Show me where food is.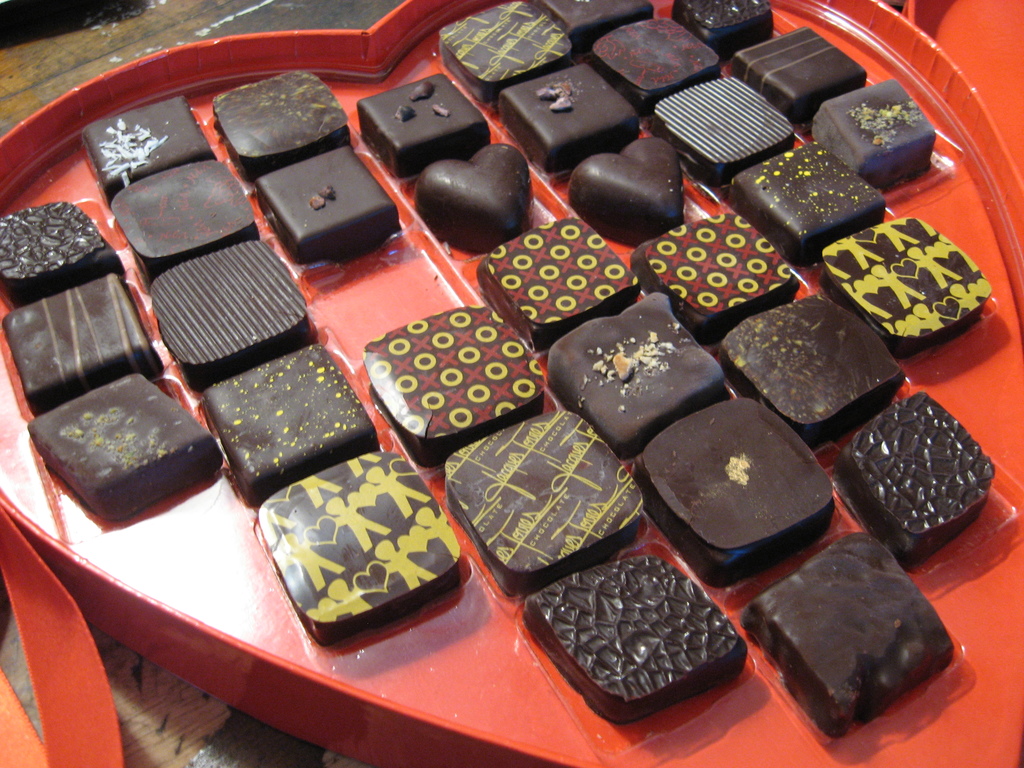
food is at detection(356, 302, 545, 467).
